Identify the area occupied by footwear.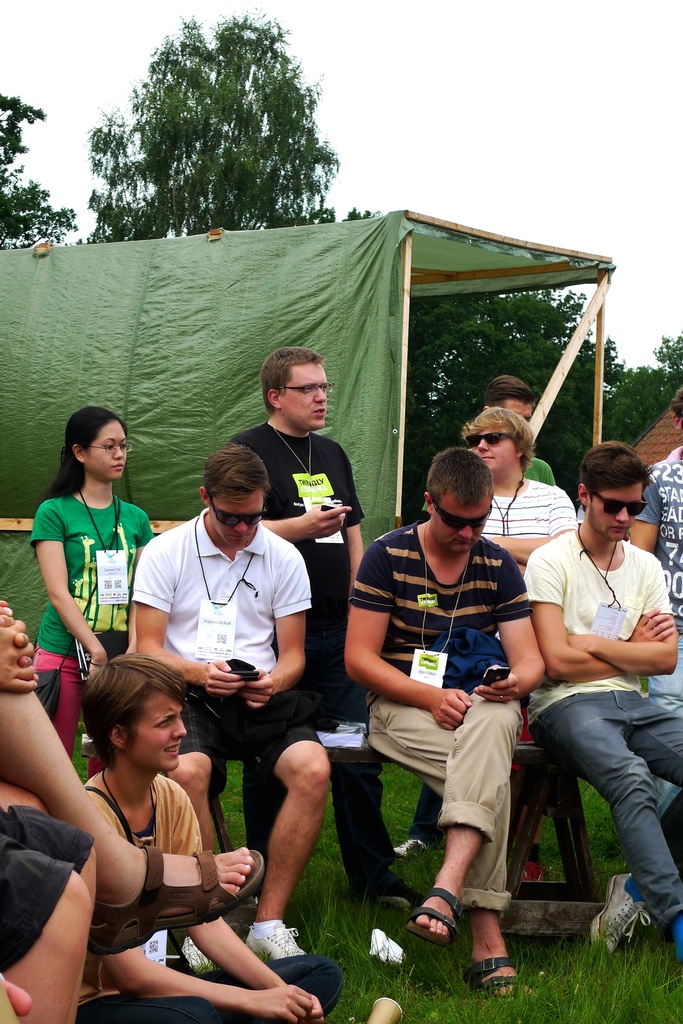
Area: [left=392, top=824, right=428, bottom=861].
